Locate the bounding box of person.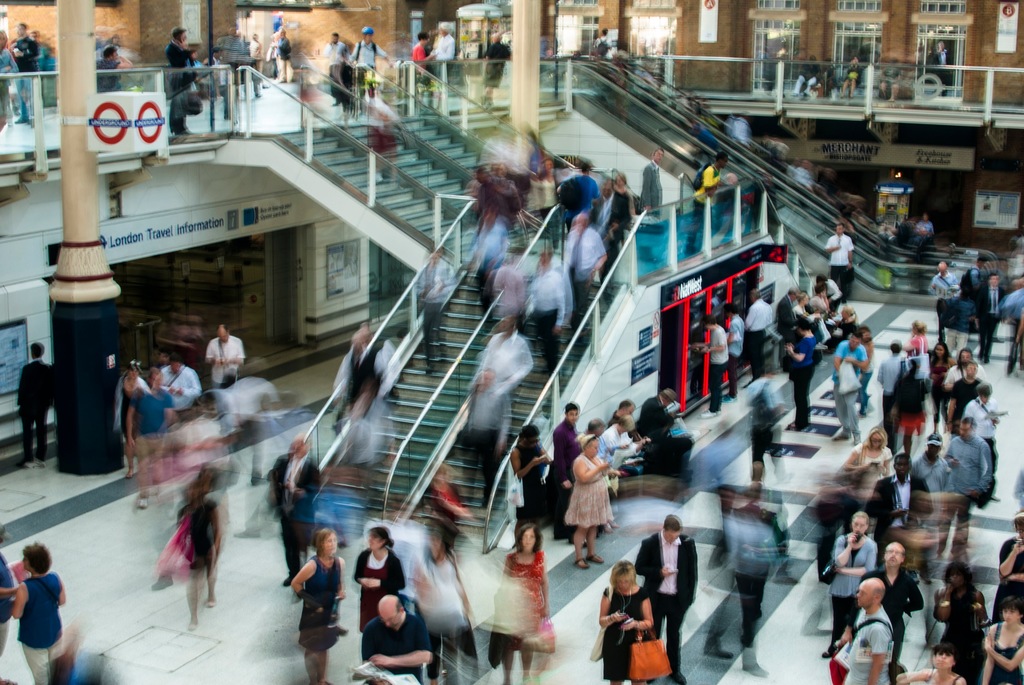
Bounding box: locate(970, 256, 984, 294).
